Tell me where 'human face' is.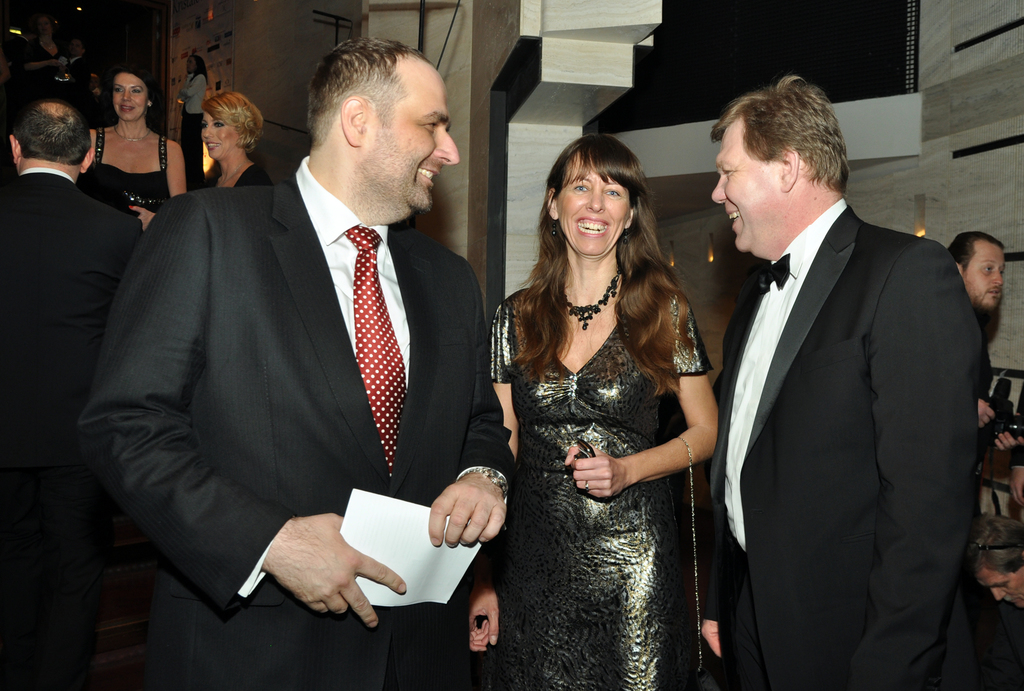
'human face' is at left=112, top=77, right=151, bottom=124.
